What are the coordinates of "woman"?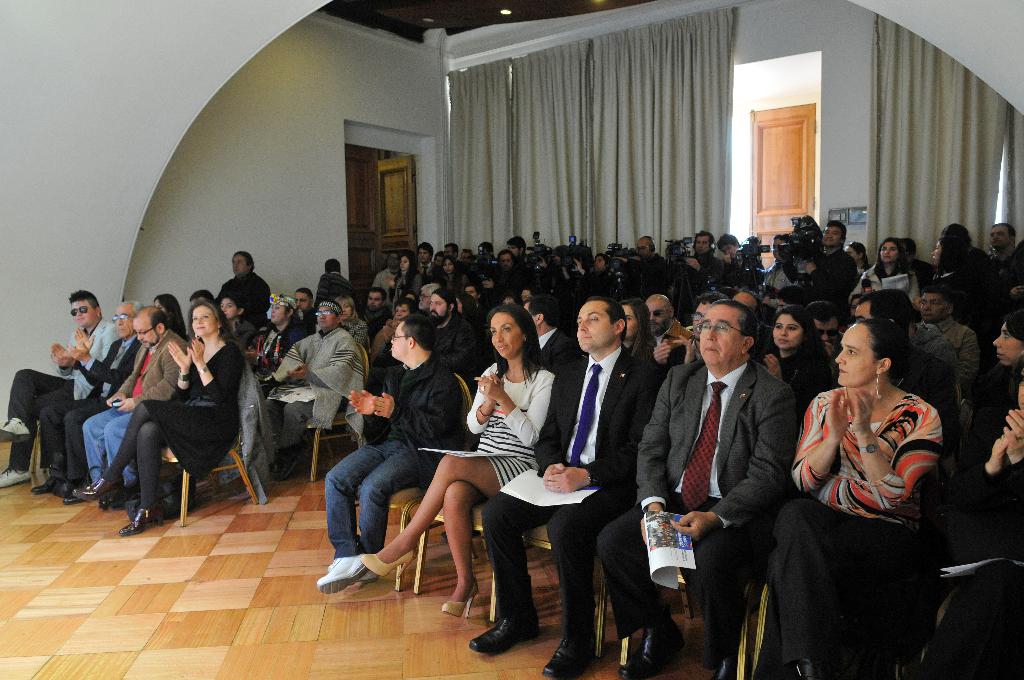
box=[970, 314, 1023, 429].
